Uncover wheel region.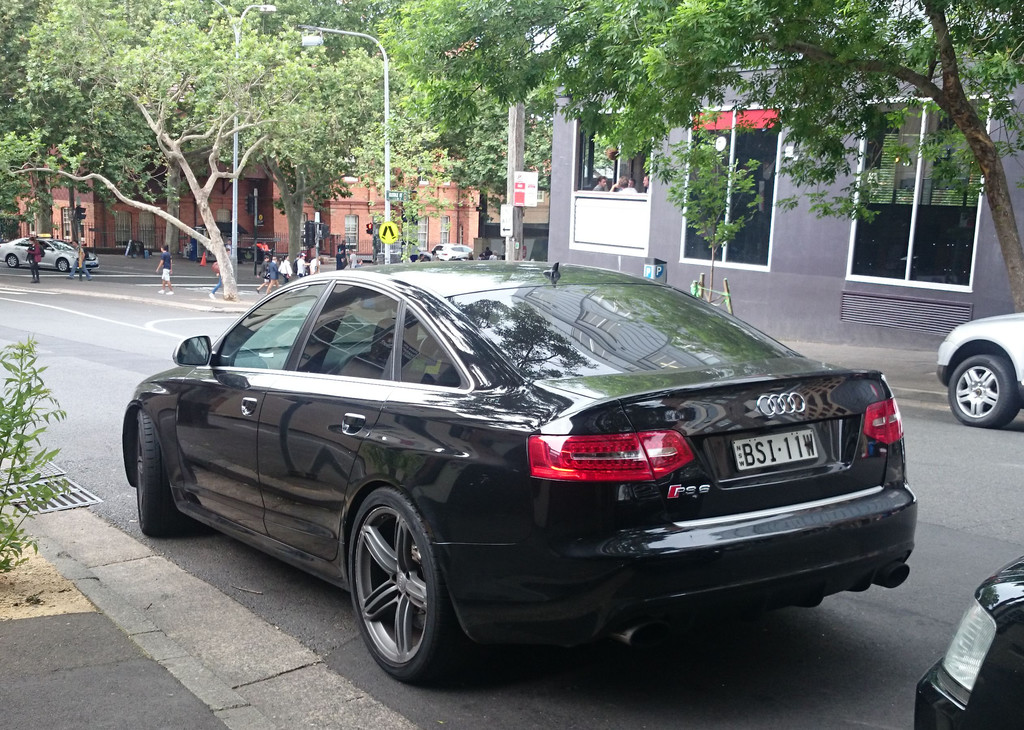
Uncovered: (136, 411, 191, 542).
